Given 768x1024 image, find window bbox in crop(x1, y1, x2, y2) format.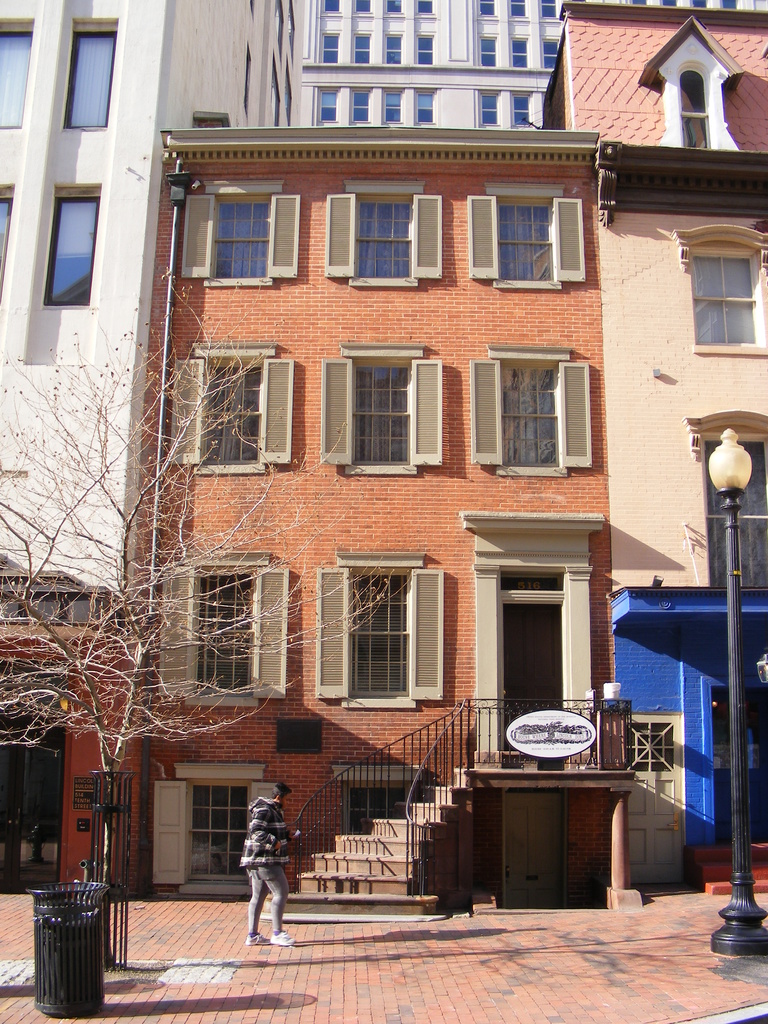
crop(683, 66, 711, 155).
